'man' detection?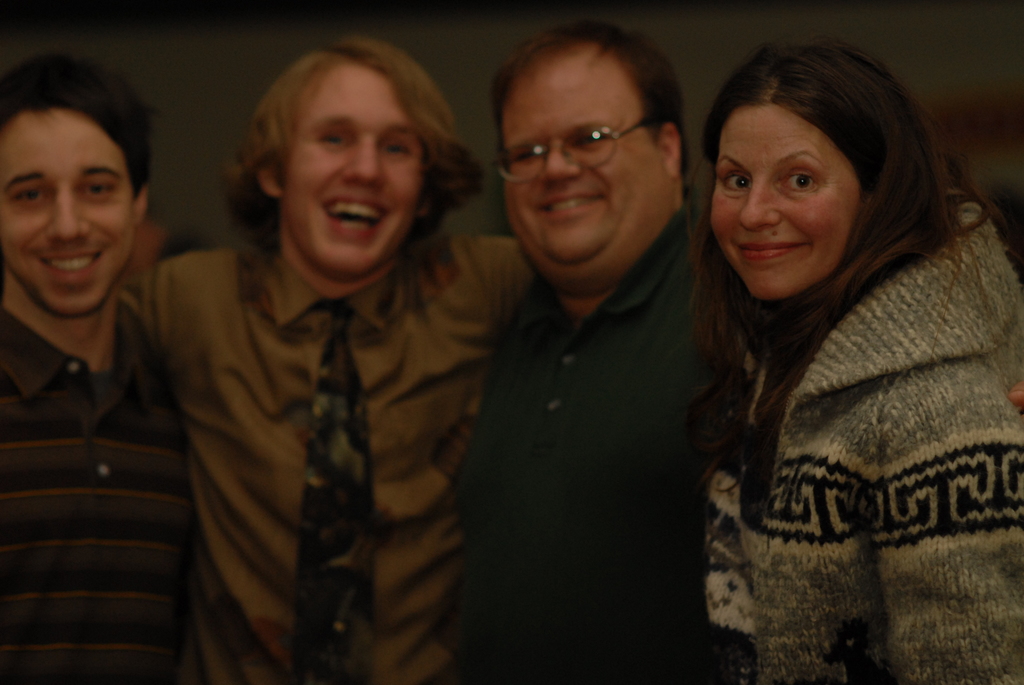
(453, 22, 749, 684)
